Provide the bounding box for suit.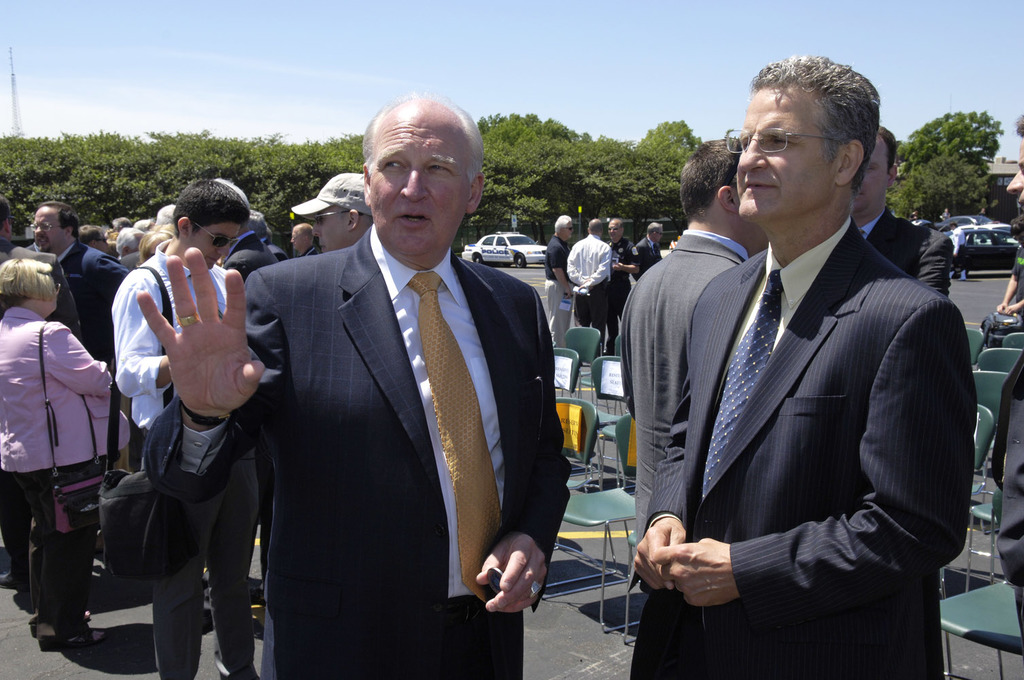
l=0, t=237, r=81, b=577.
